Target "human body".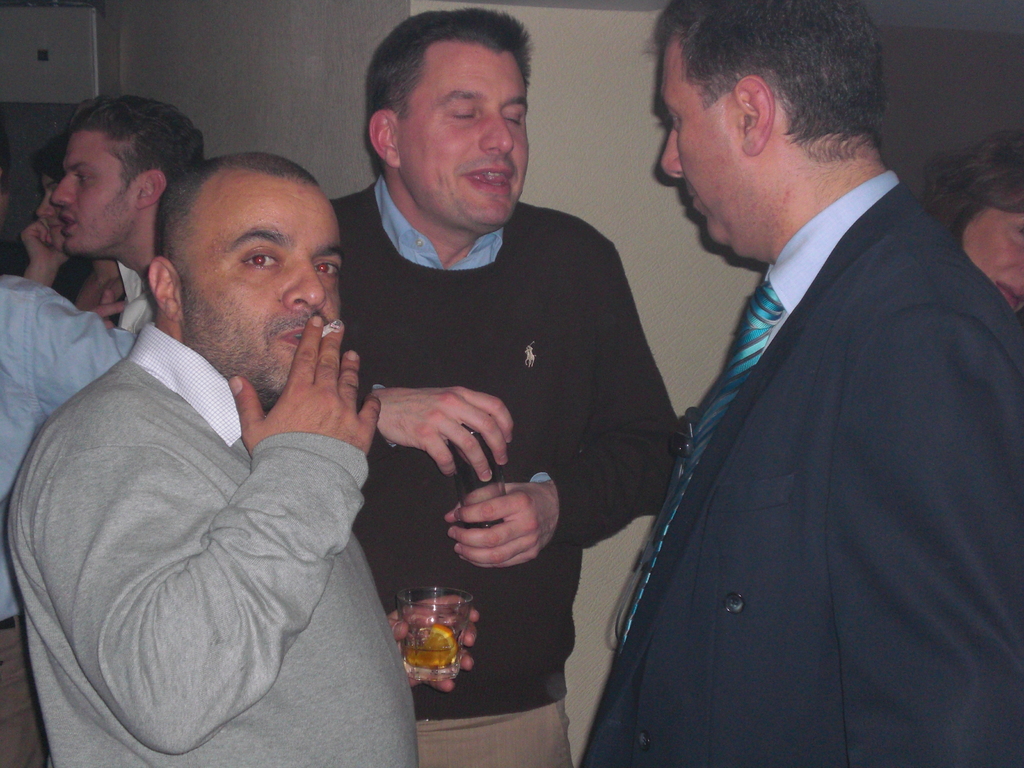
Target region: <region>70, 123, 492, 760</region>.
